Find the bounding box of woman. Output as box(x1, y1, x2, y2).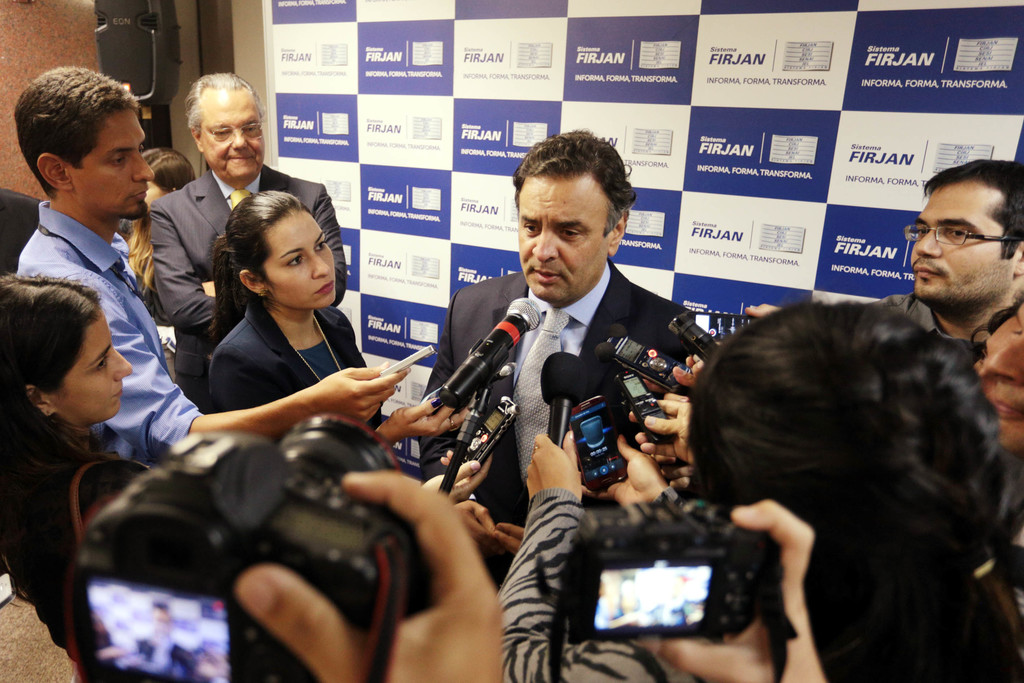
box(115, 148, 200, 331).
